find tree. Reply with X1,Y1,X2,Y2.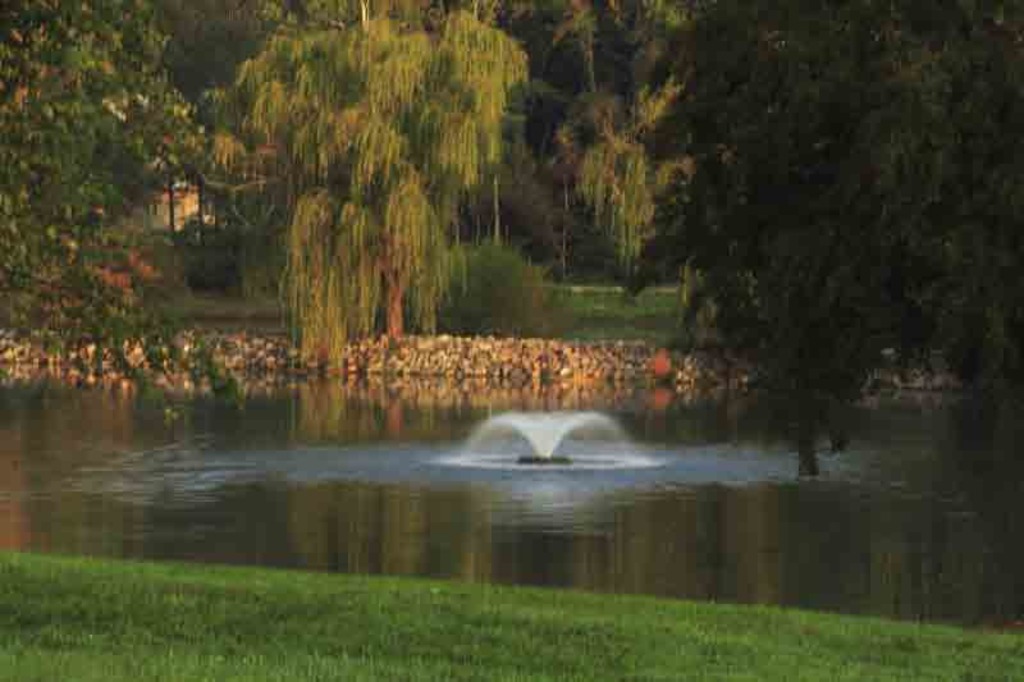
197,0,535,366.
